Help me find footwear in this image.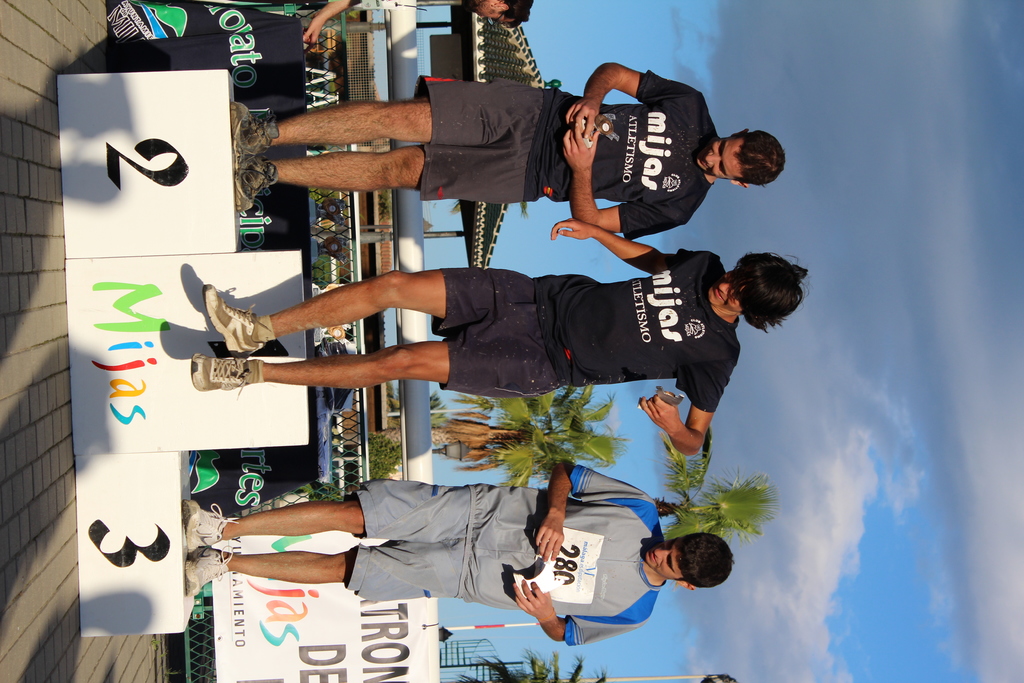
Found it: x1=233, y1=97, x2=271, y2=173.
